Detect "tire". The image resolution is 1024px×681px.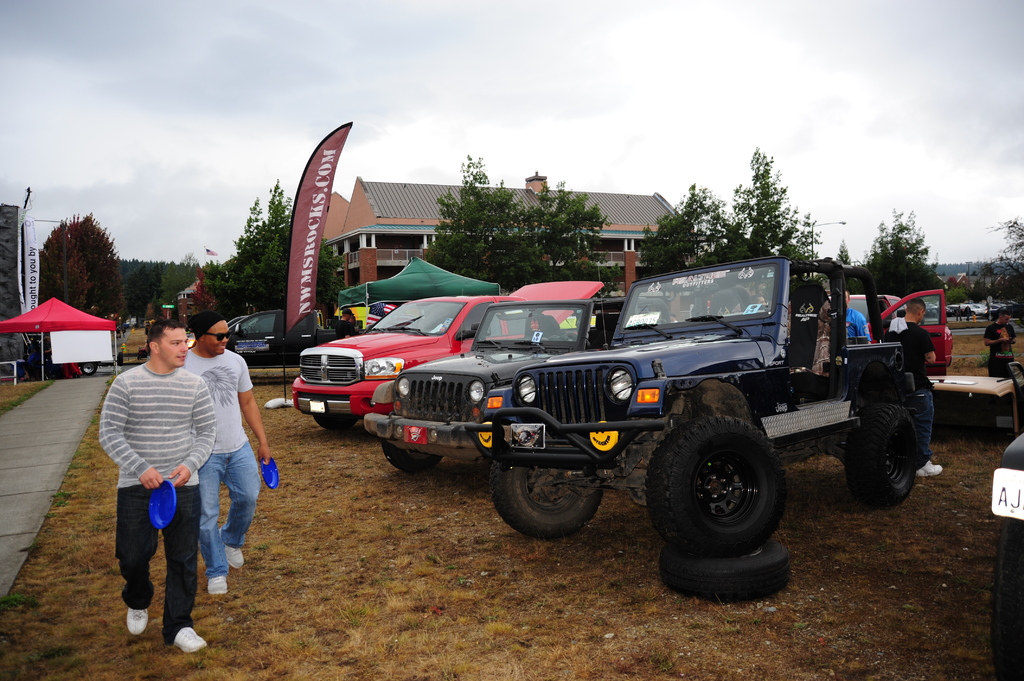
490, 461, 604, 541.
